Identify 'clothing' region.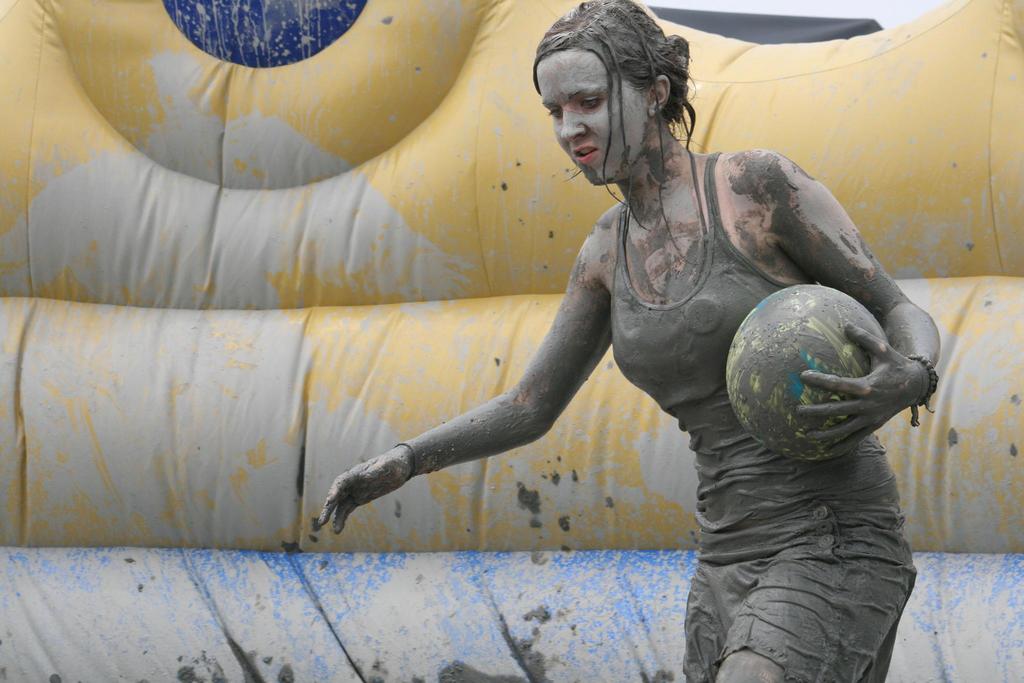
Region: rect(611, 158, 947, 664).
